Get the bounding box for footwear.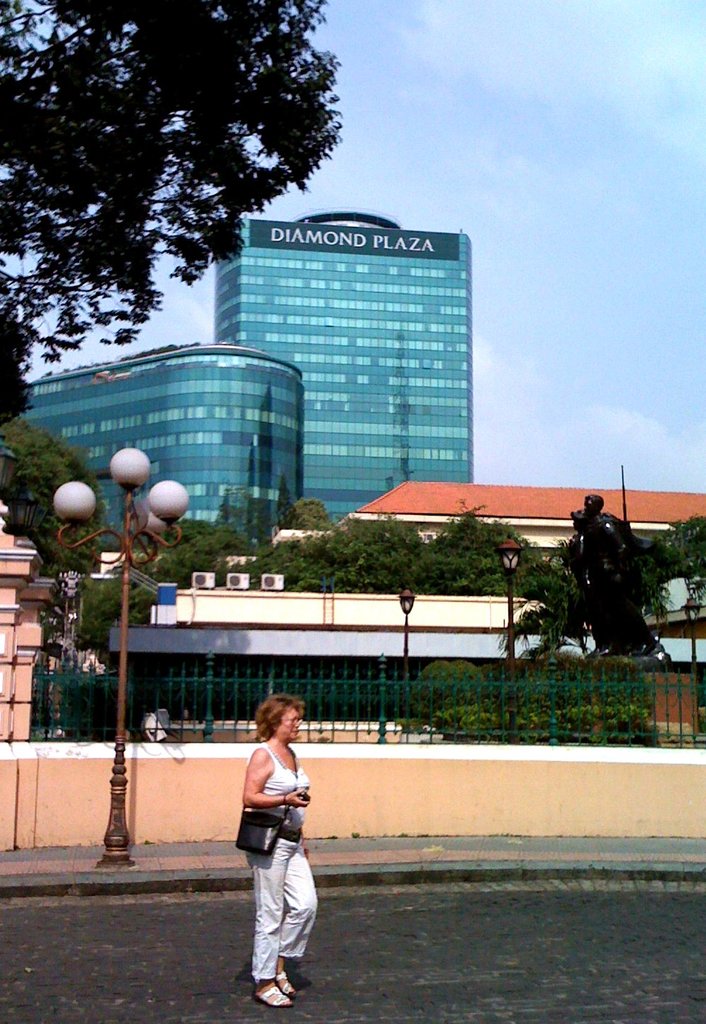
275:971:291:997.
